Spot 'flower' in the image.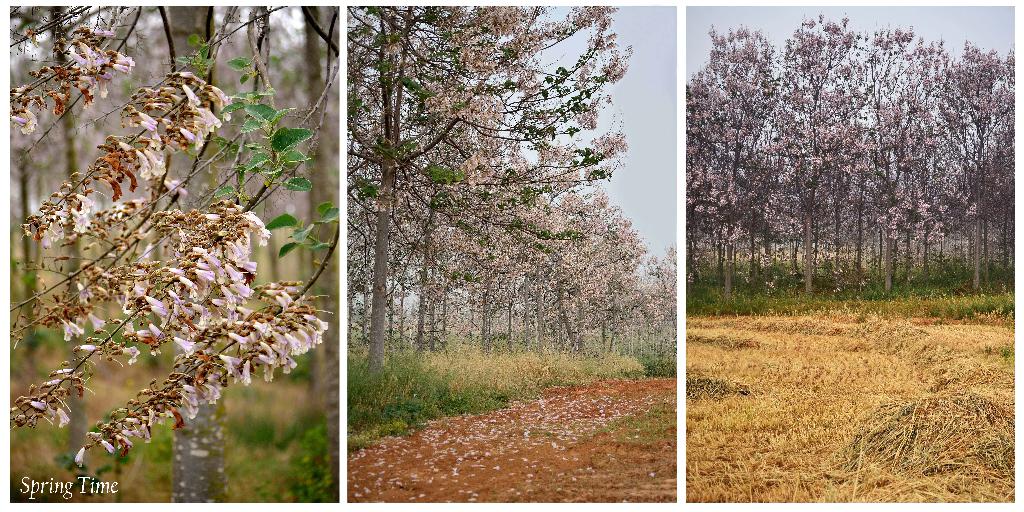
'flower' found at pyautogui.locateOnScreen(180, 83, 201, 109).
